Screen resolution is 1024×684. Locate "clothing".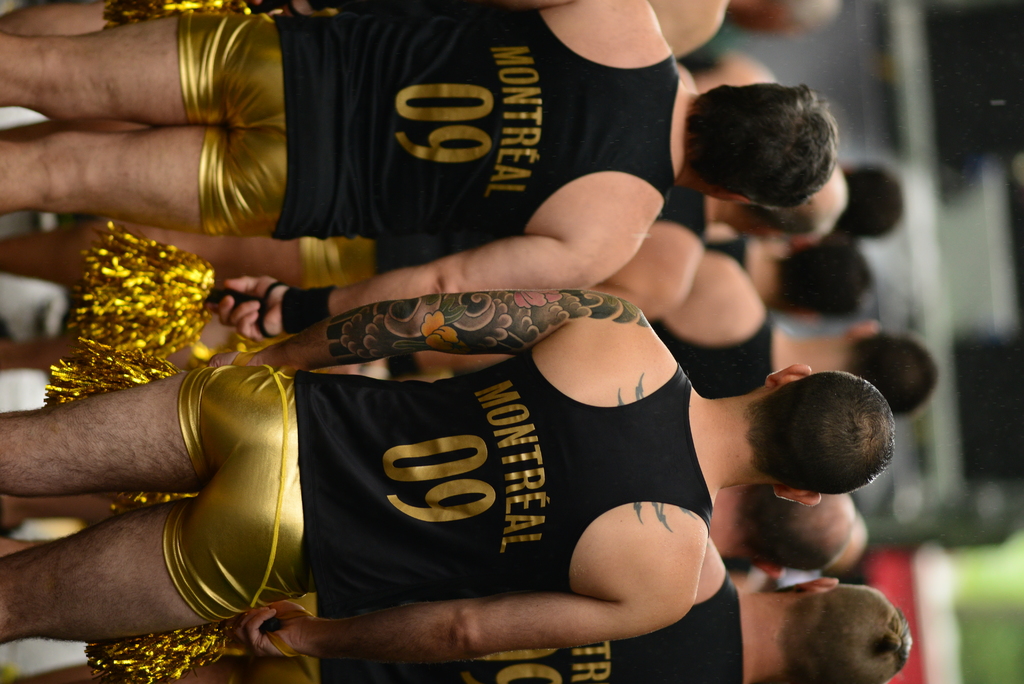
x1=237 y1=566 x2=741 y2=683.
